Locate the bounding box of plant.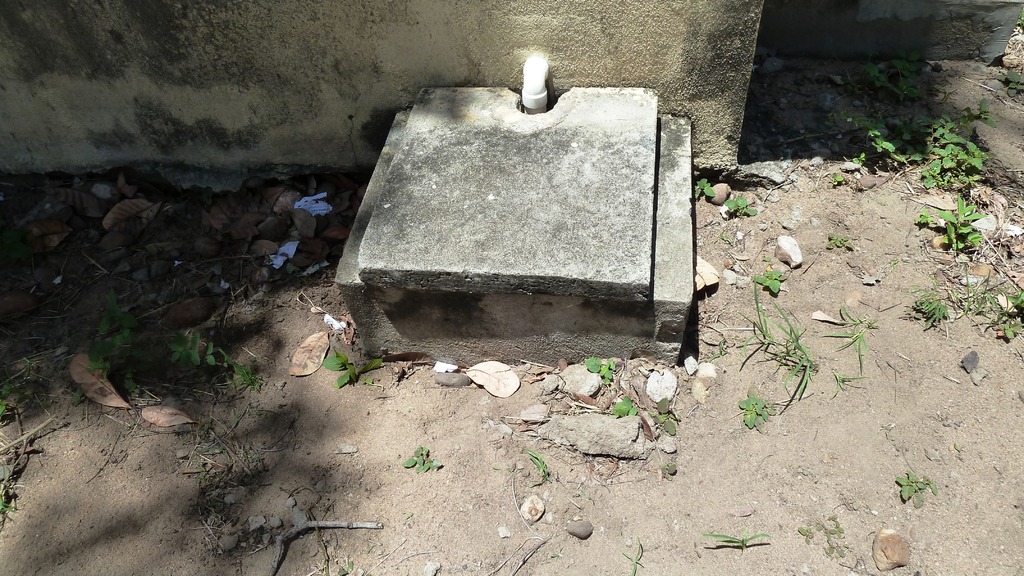
Bounding box: (80,294,171,395).
